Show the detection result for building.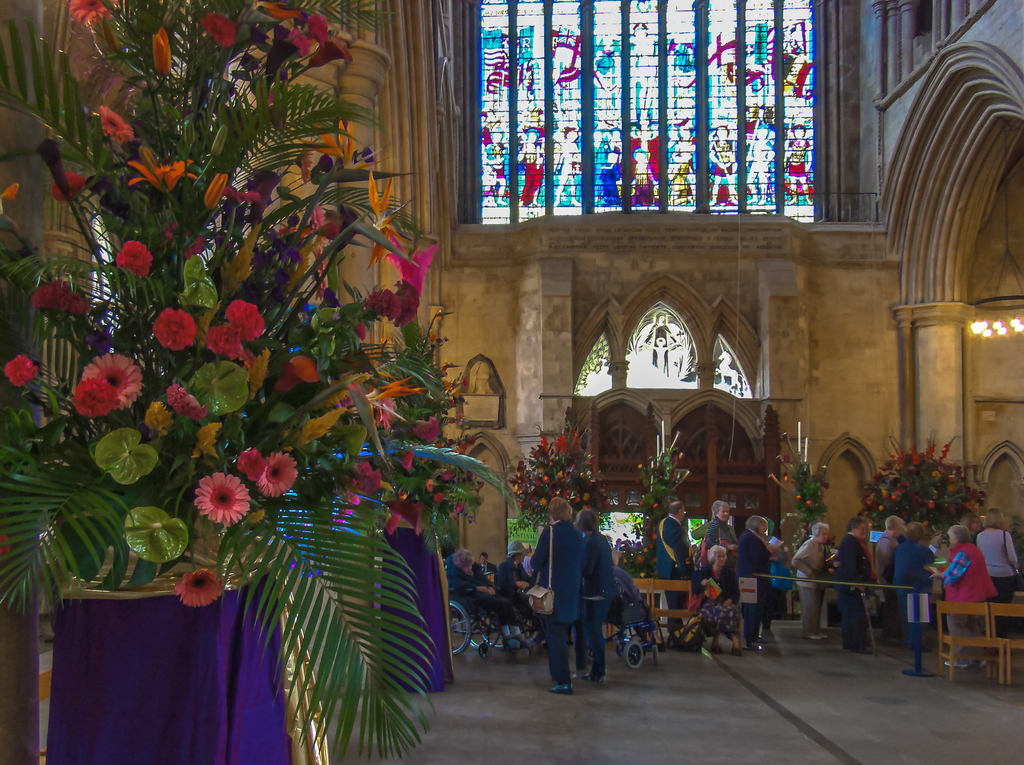
[0,0,1023,764].
